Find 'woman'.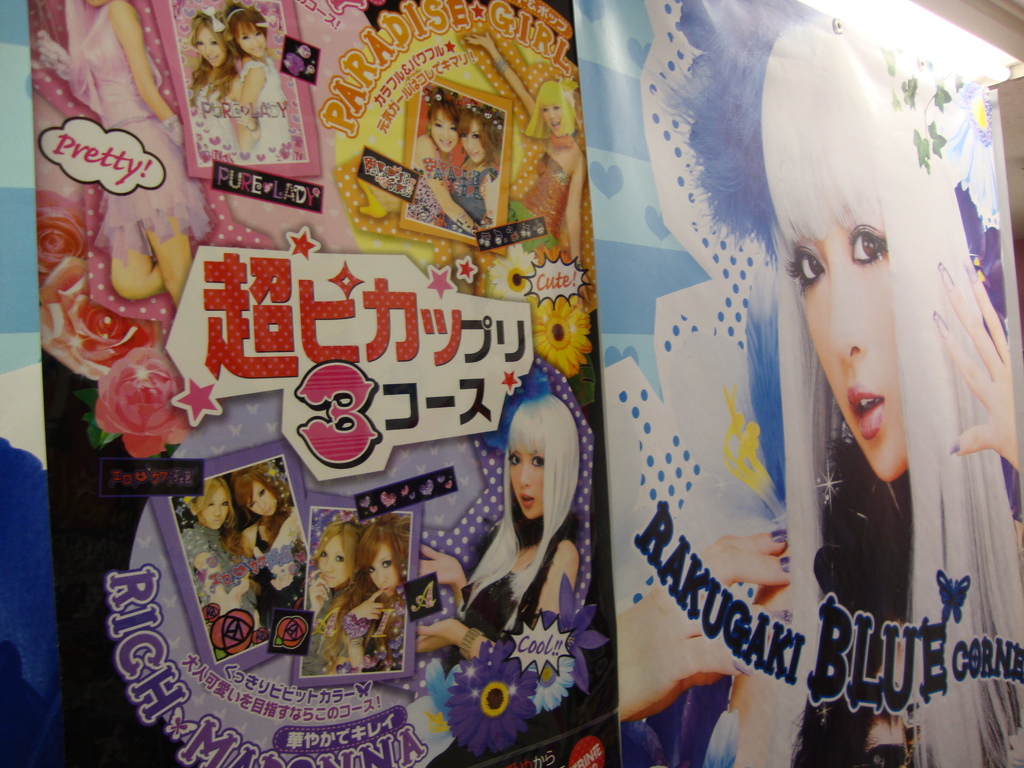
340:508:423:678.
